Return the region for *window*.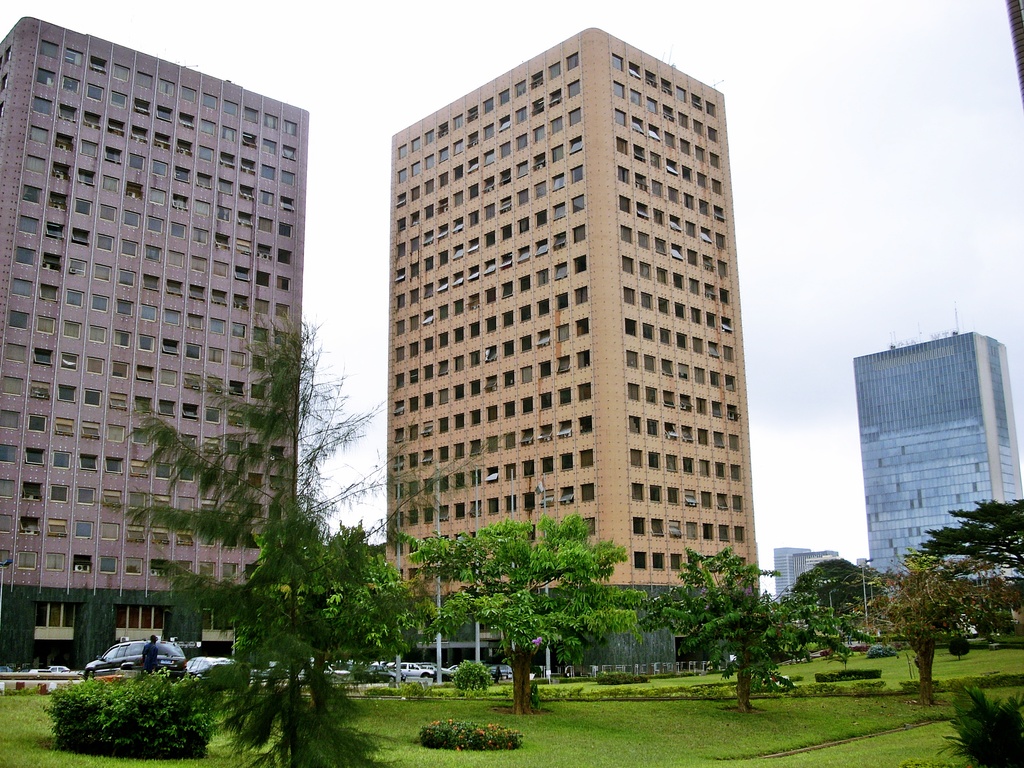
crop(67, 289, 82, 307).
